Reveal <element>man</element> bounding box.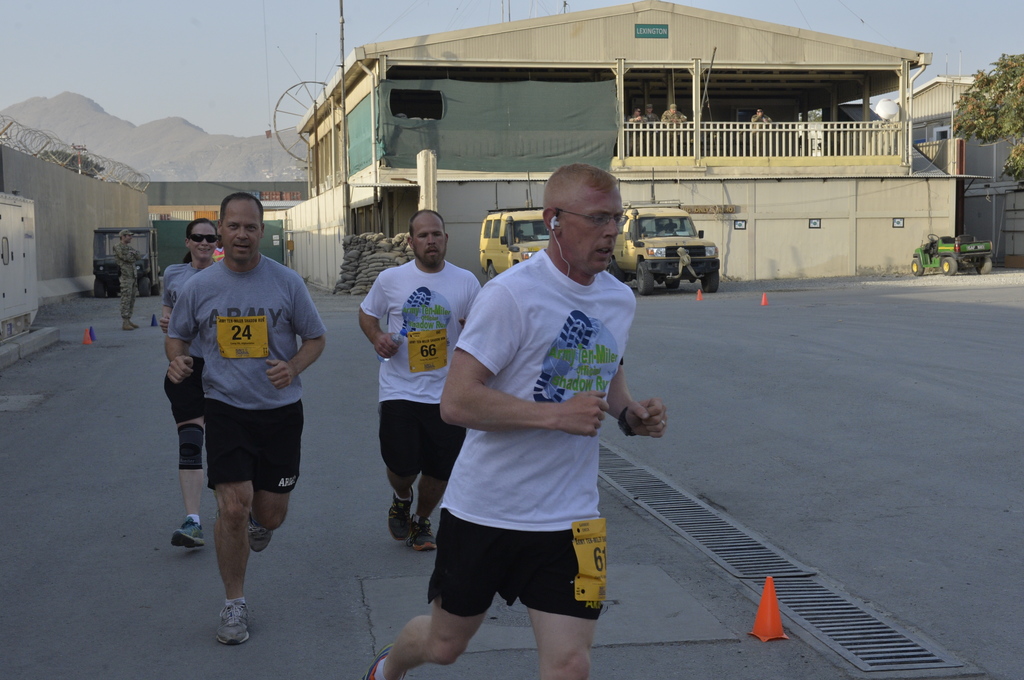
Revealed: [166,191,326,640].
